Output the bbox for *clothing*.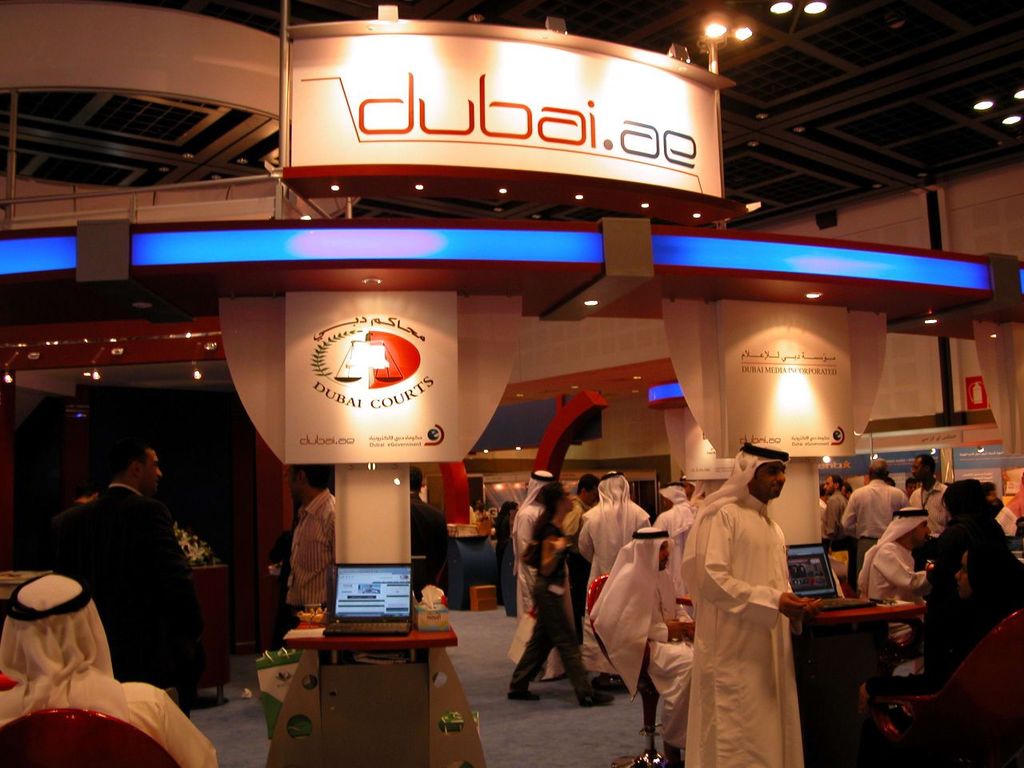
rect(0, 573, 214, 765).
